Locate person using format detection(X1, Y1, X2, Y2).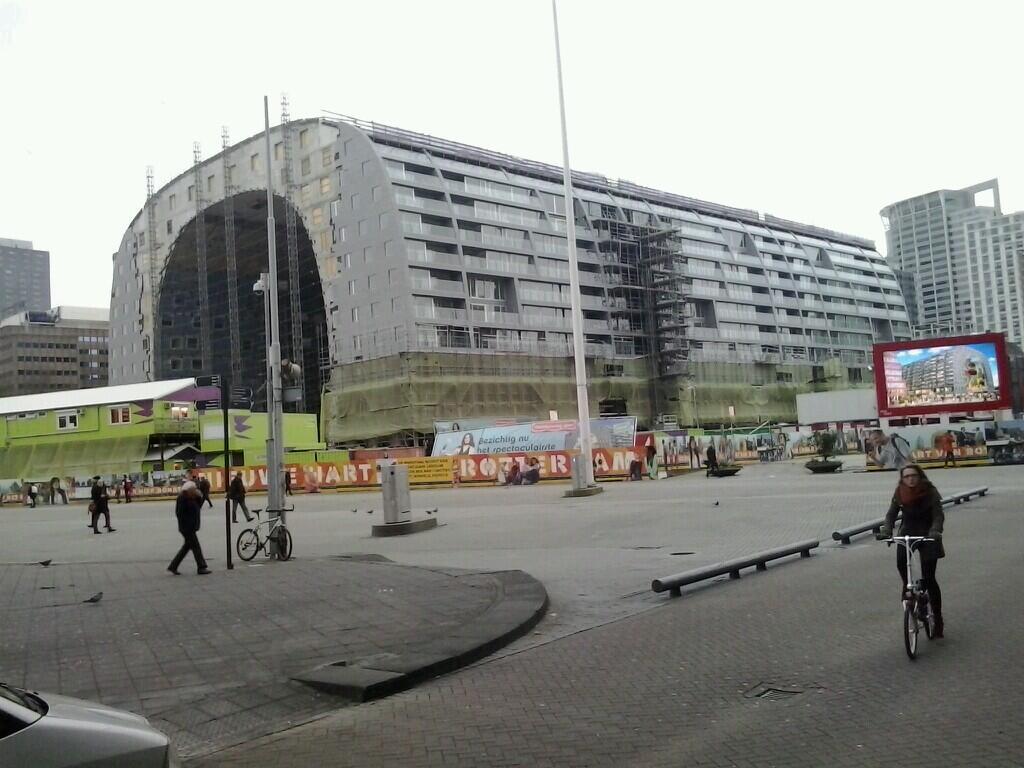
detection(703, 442, 721, 482).
